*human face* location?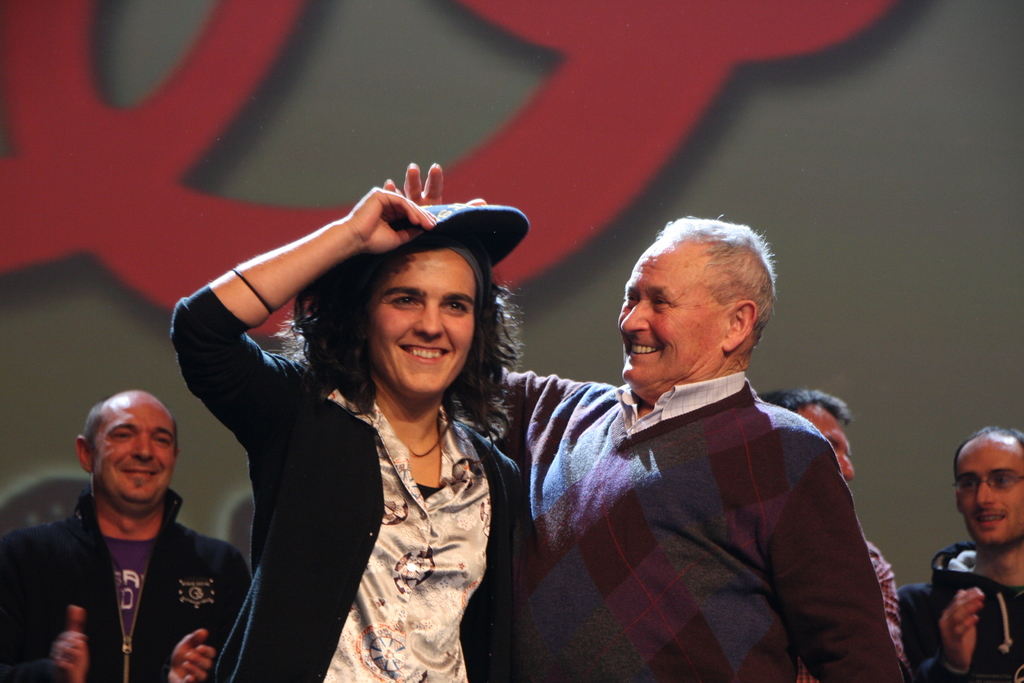
crop(800, 411, 856, 484)
